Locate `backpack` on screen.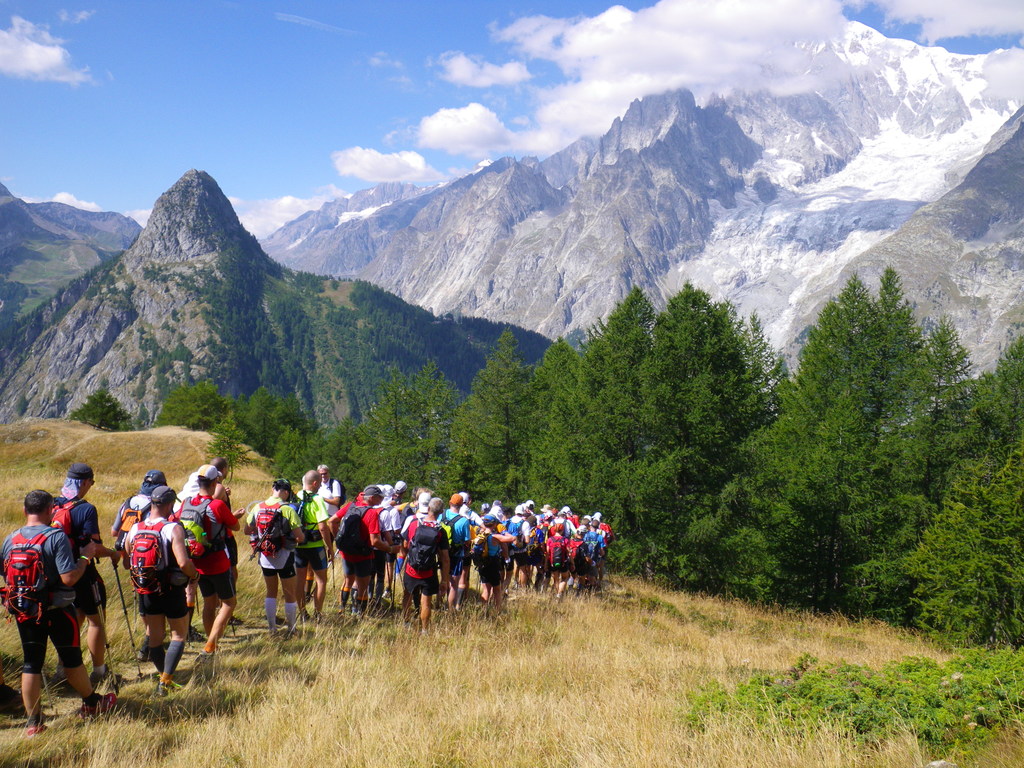
On screen at 403/515/447/580.
